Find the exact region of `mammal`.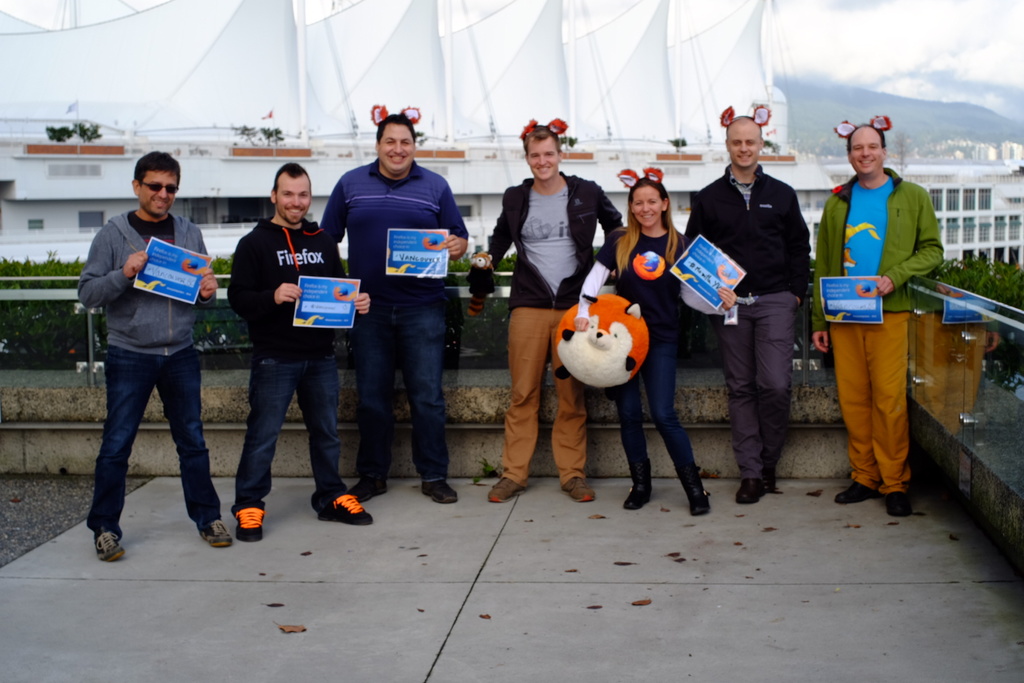
Exact region: x1=227 y1=160 x2=372 y2=545.
